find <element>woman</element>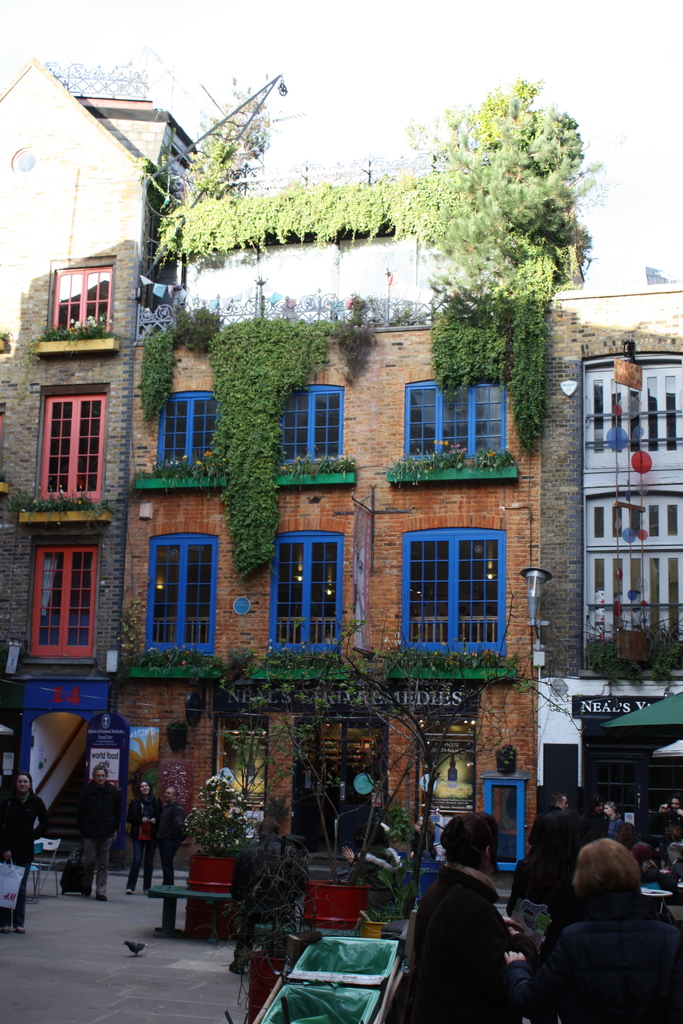
388,810,528,1023
